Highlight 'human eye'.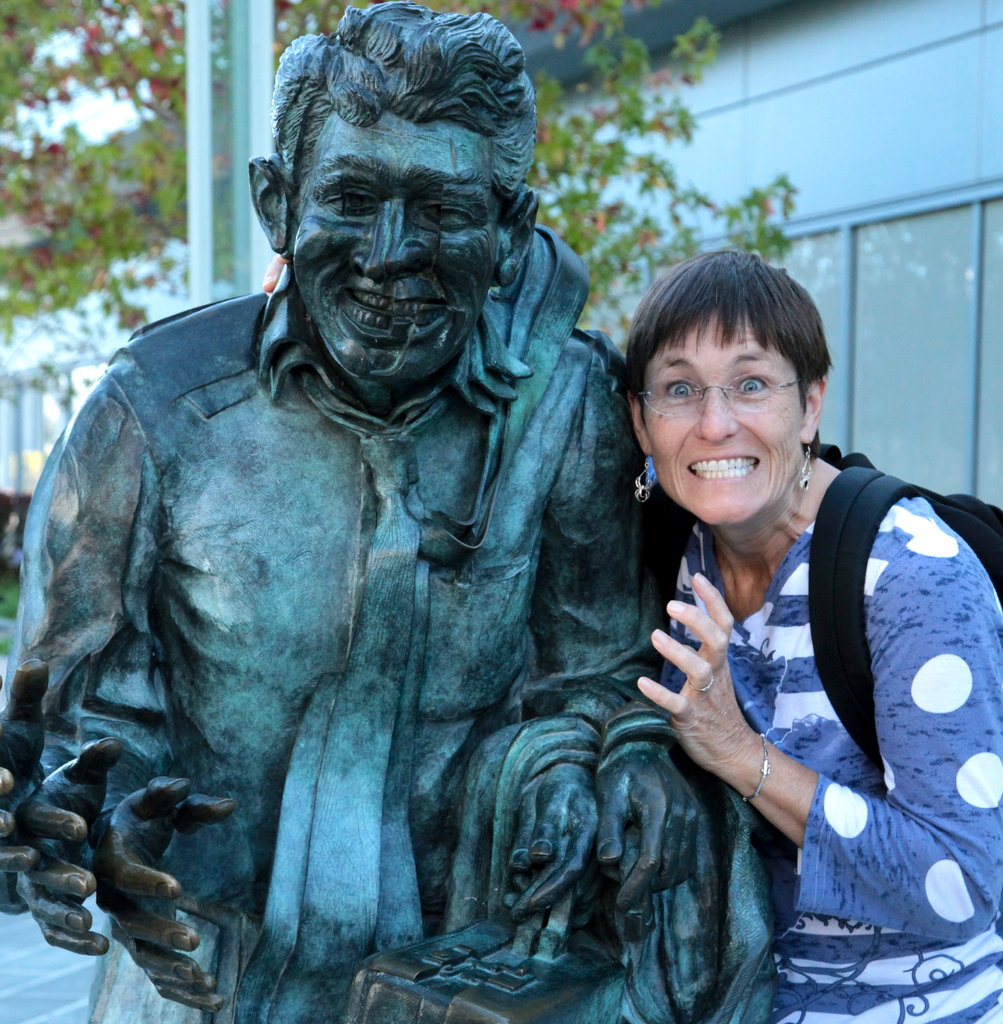
Highlighted region: (736,372,769,399).
